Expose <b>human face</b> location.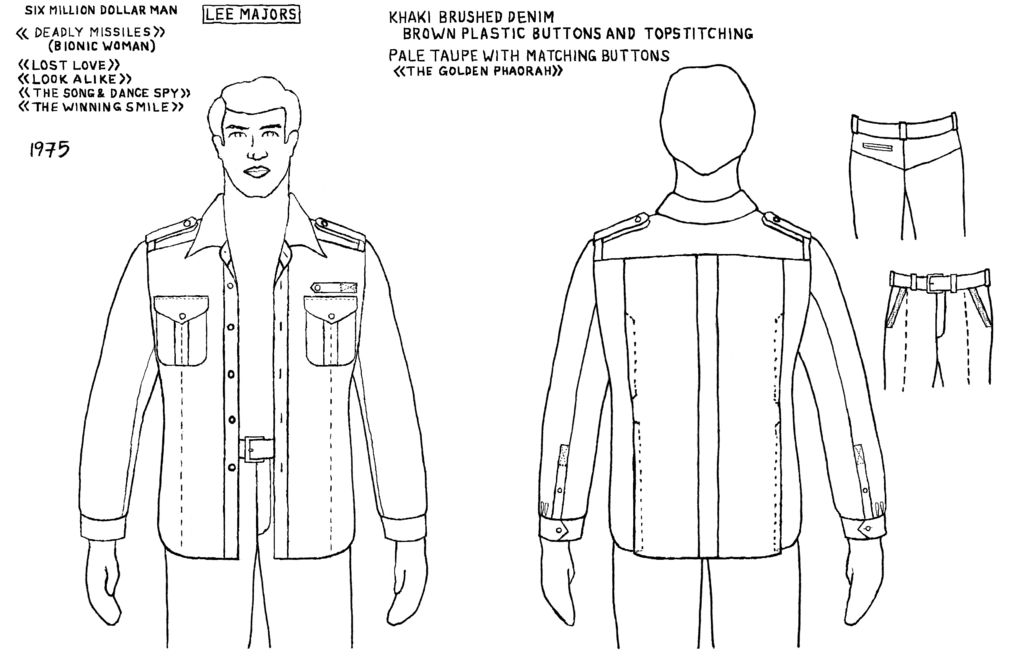
Exposed at Rect(220, 108, 286, 197).
